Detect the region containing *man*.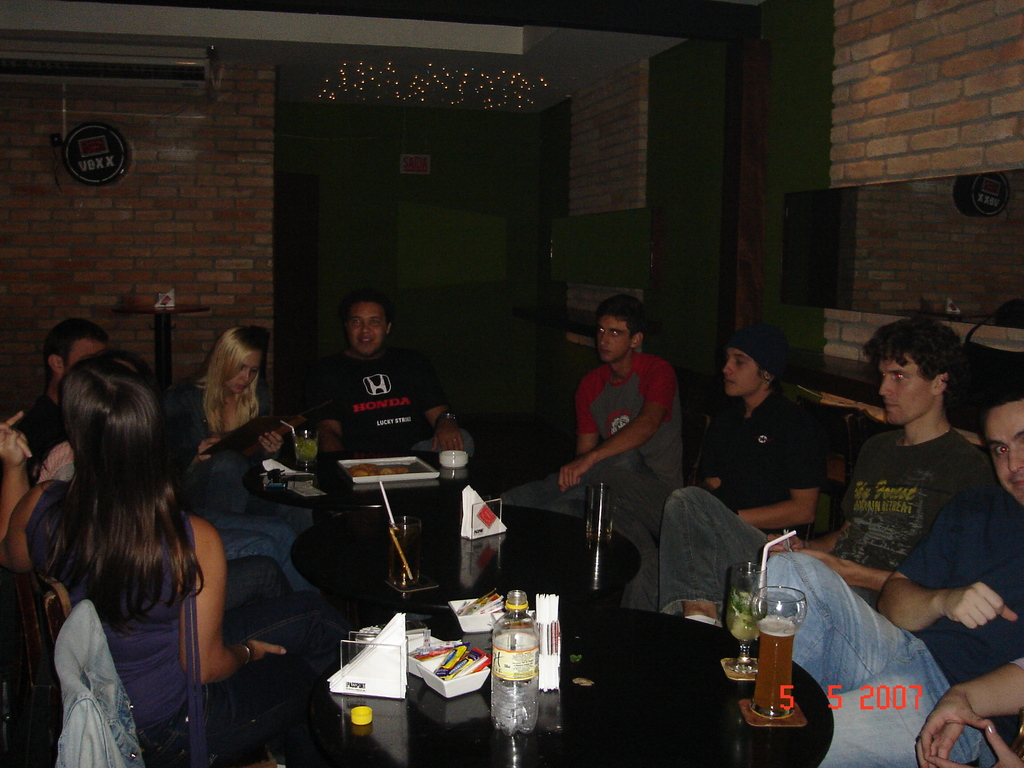
(left=737, top=387, right=1023, bottom=767).
